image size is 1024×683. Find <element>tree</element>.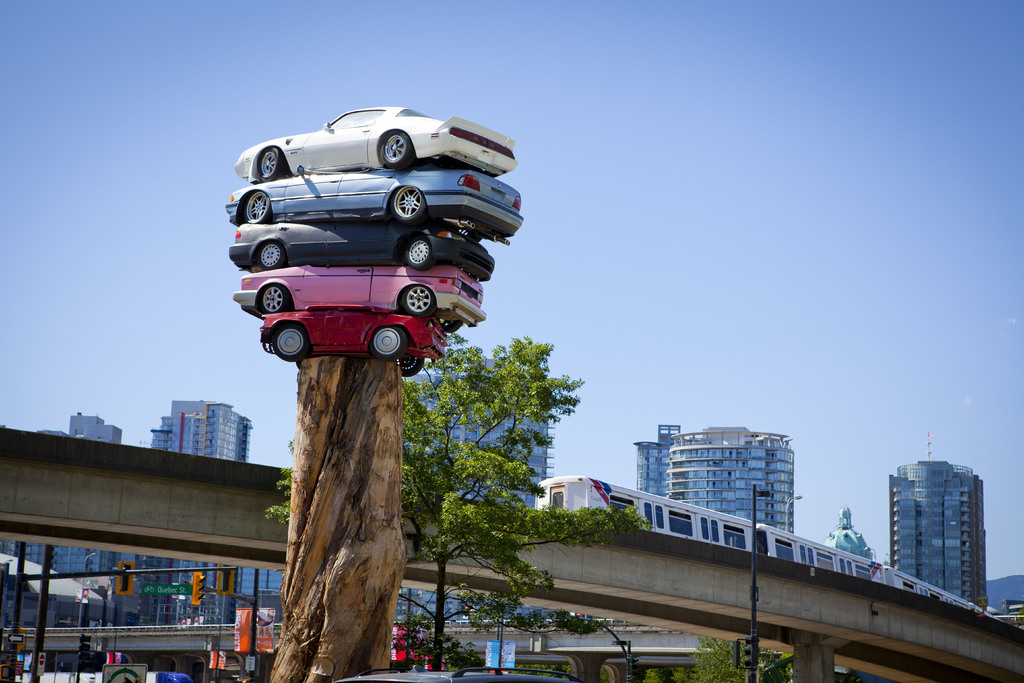
267 331 651 675.
